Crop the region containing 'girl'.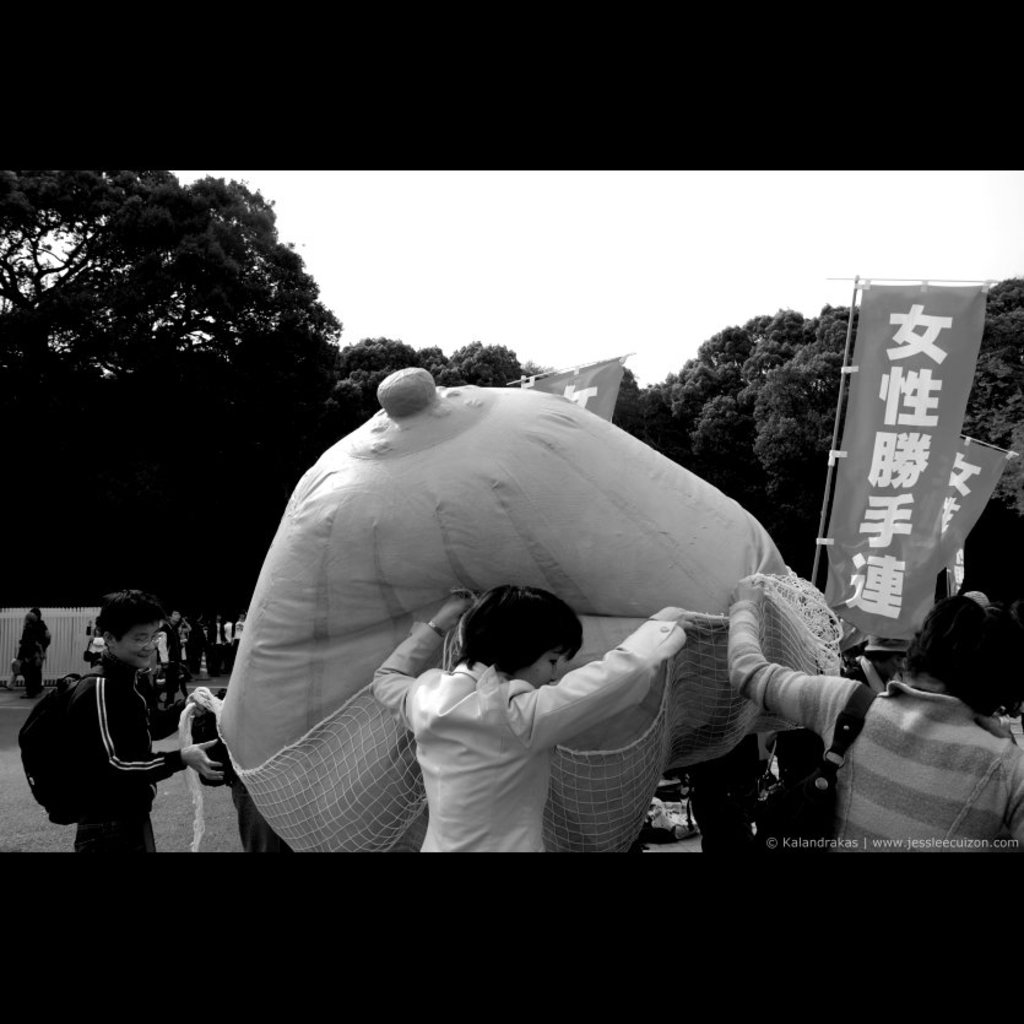
Crop region: 373/581/694/850.
